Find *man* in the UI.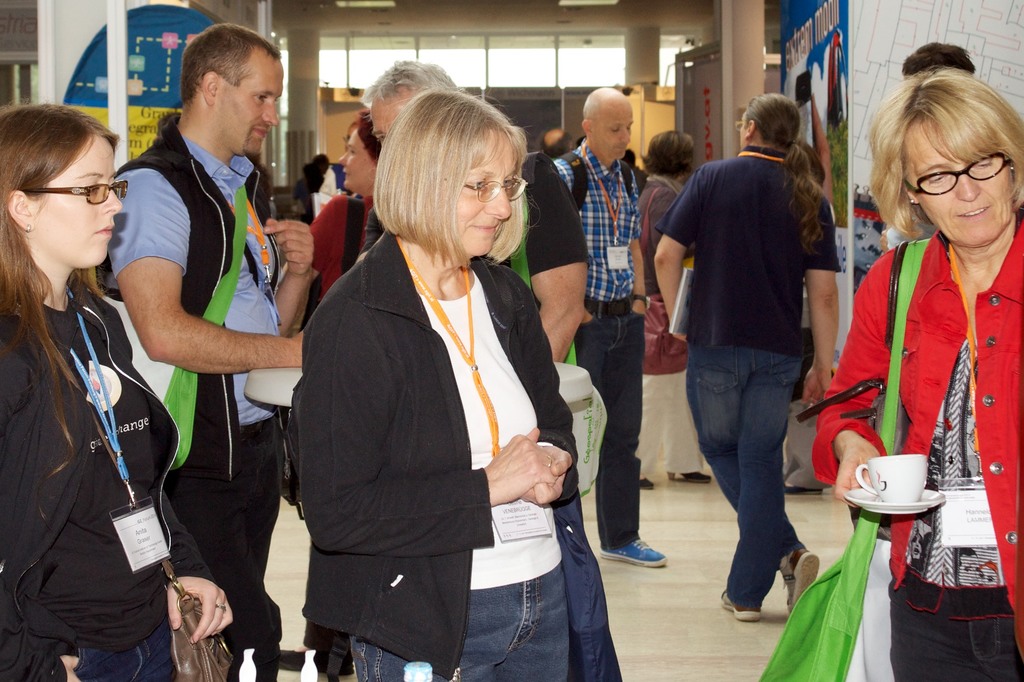
UI element at locate(358, 56, 589, 379).
